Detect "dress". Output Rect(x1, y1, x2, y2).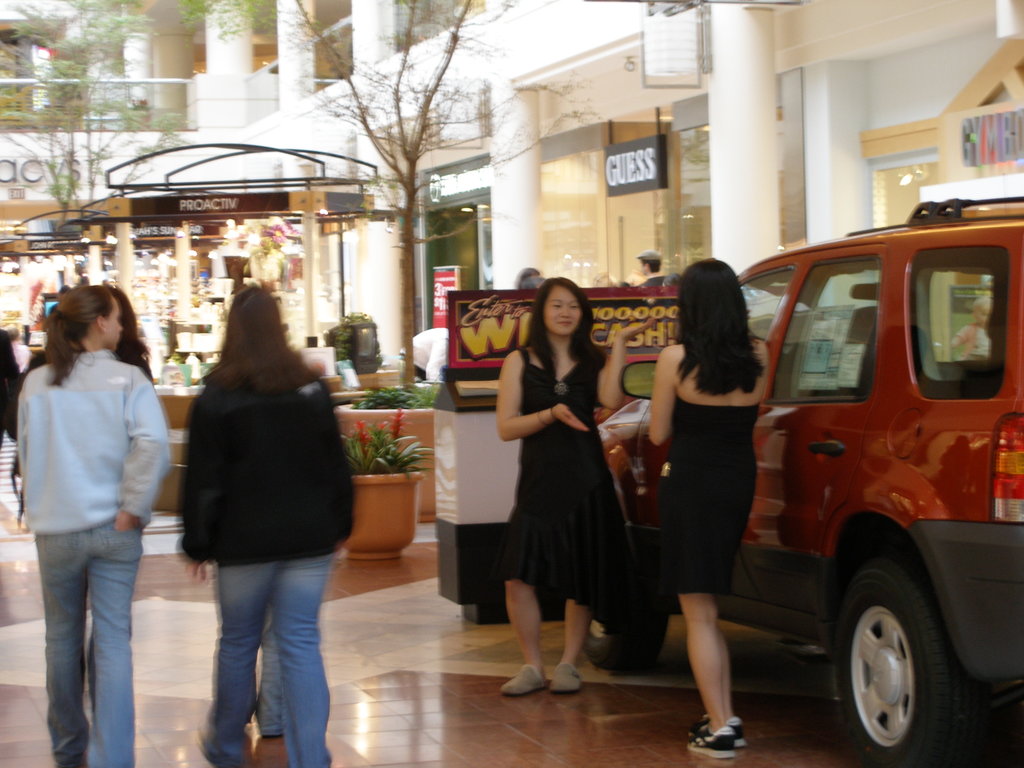
Rect(659, 390, 757, 593).
